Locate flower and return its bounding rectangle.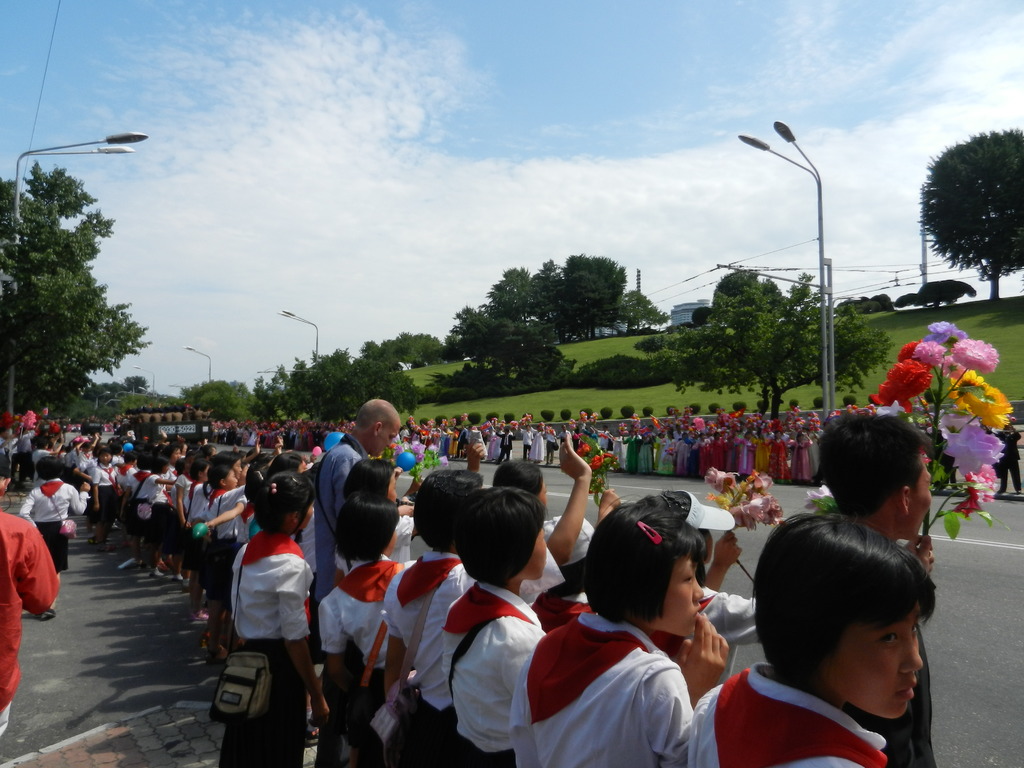
575/442/589/452.
